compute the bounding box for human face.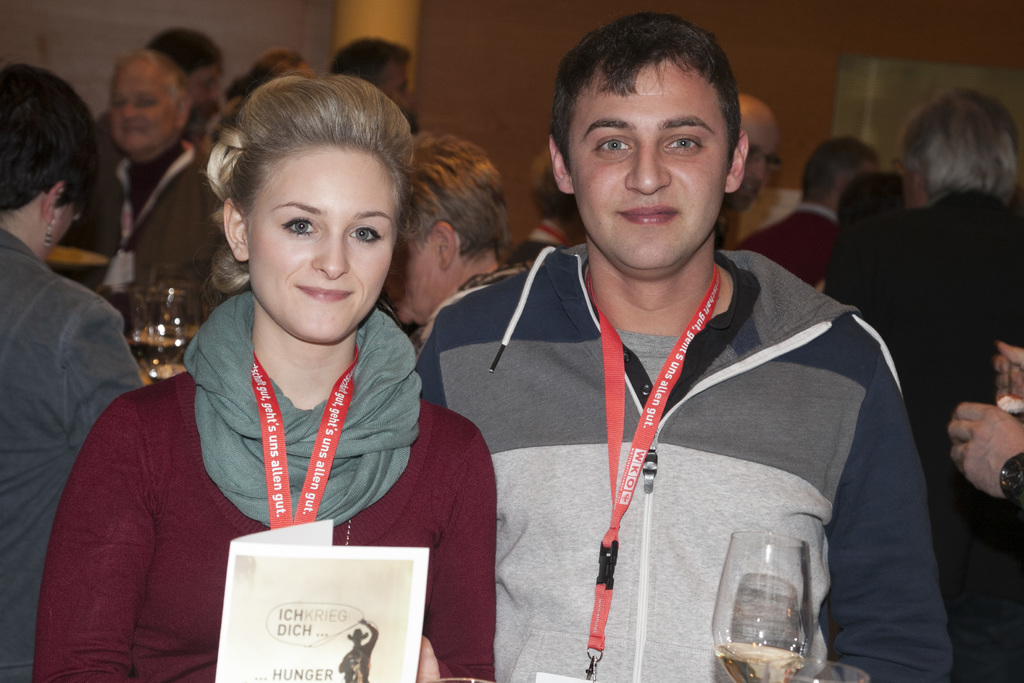
select_region(244, 145, 403, 346).
